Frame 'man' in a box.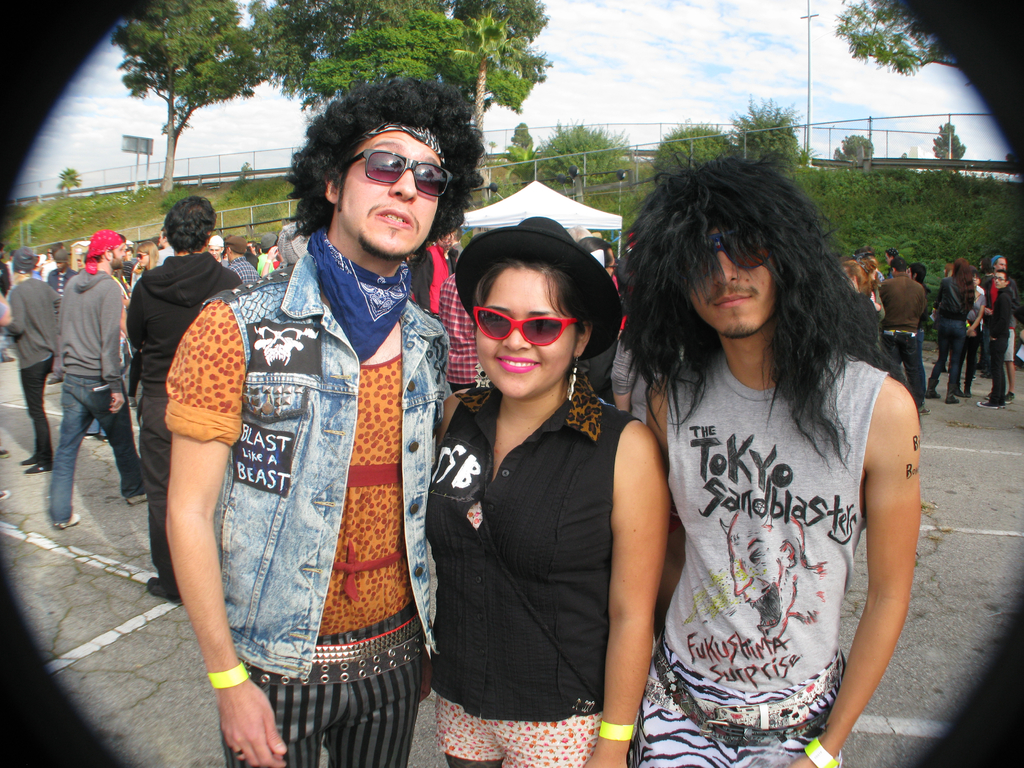
[left=40, top=246, right=82, bottom=399].
